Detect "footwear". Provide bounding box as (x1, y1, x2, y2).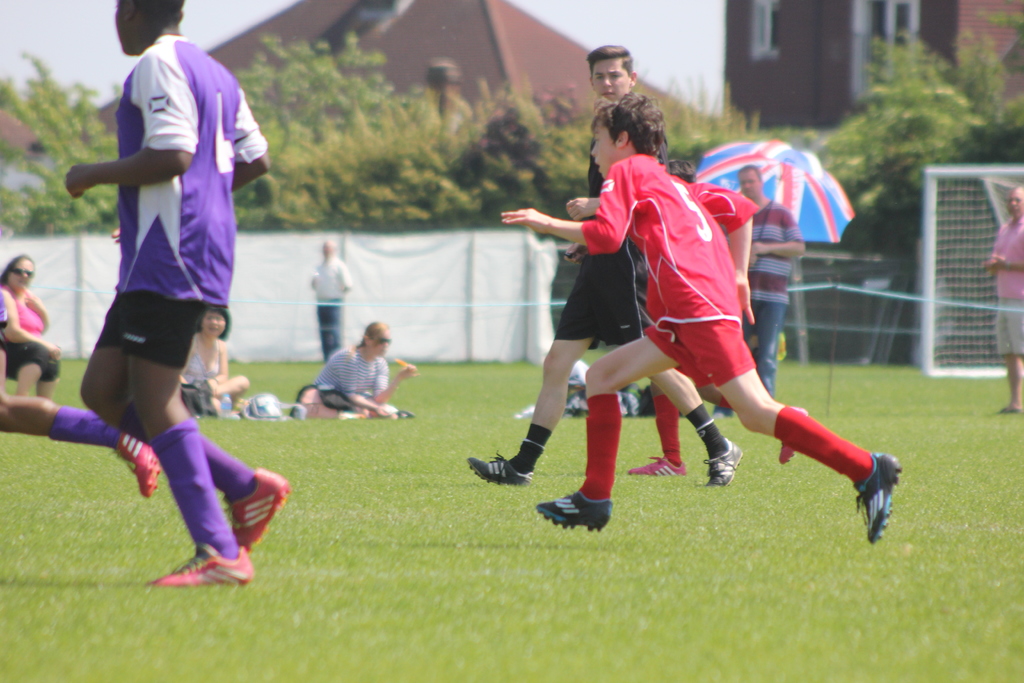
(468, 452, 534, 486).
